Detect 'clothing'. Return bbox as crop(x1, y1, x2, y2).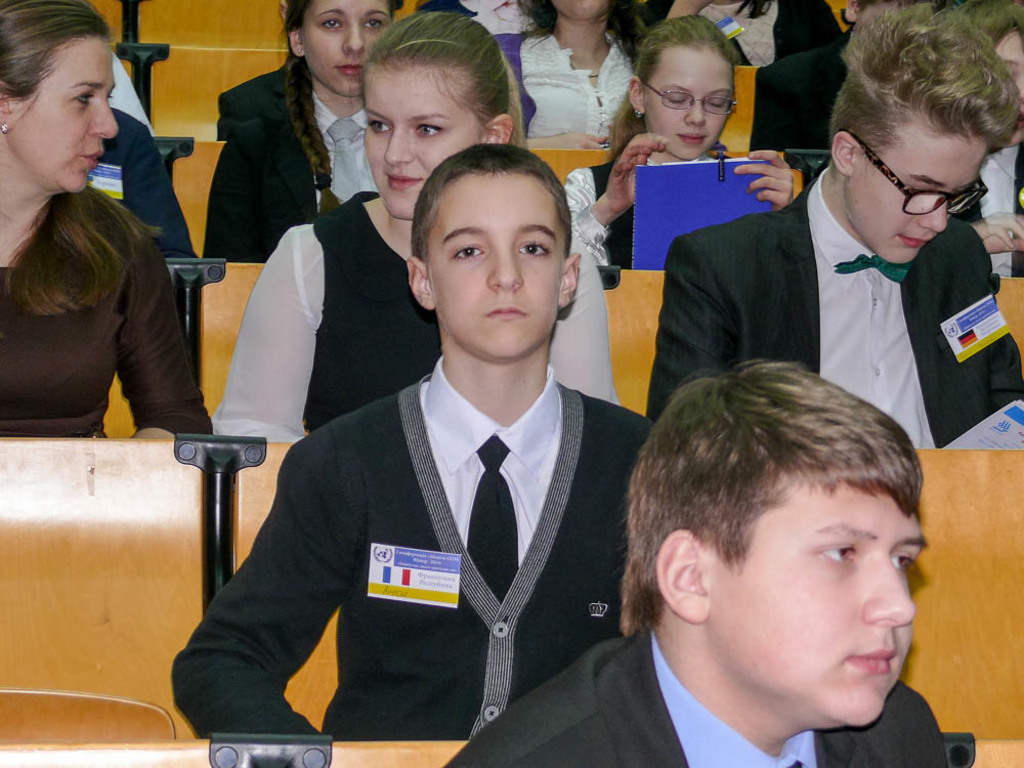
crop(718, 40, 853, 179).
